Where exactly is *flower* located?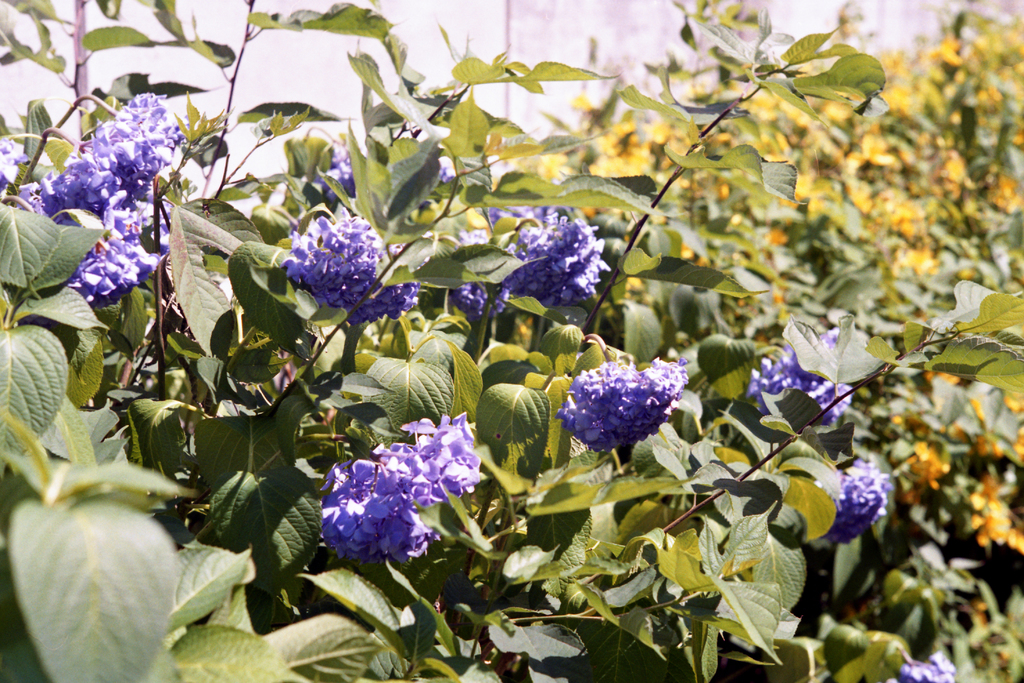
Its bounding box is box(288, 214, 422, 324).
